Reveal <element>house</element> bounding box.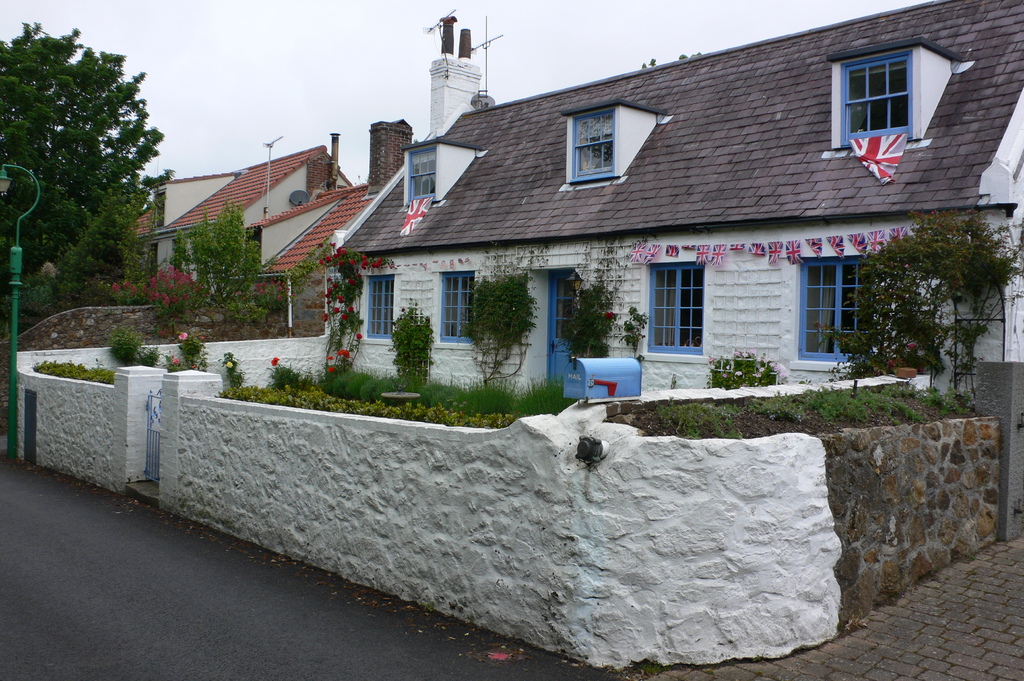
Revealed: box(281, 13, 984, 414).
